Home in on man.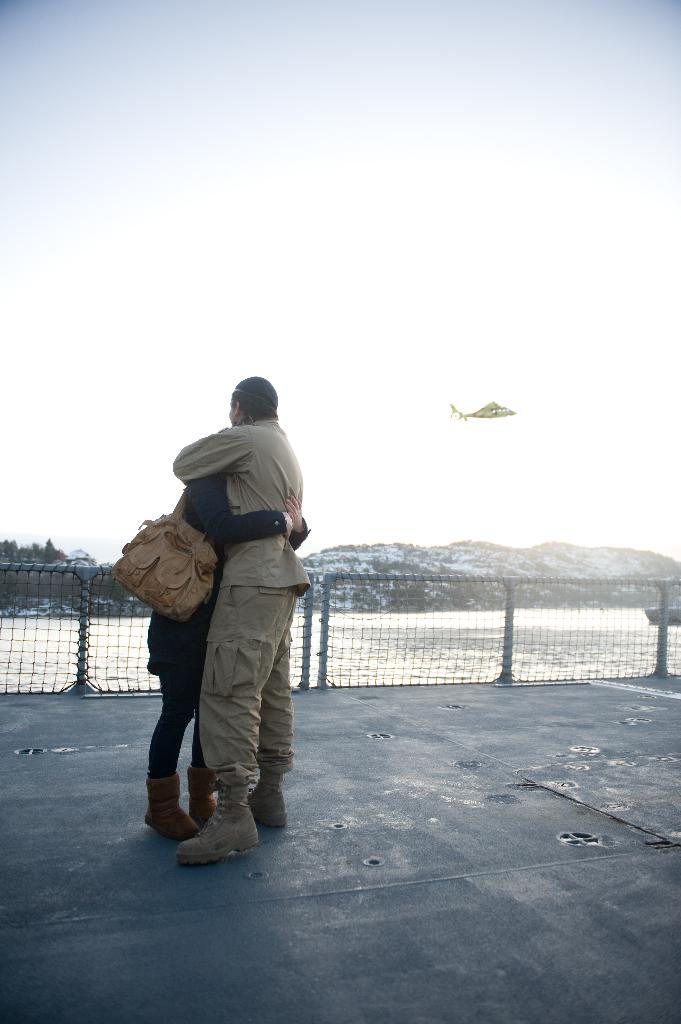
Homed in at {"left": 172, "top": 370, "right": 314, "bottom": 872}.
